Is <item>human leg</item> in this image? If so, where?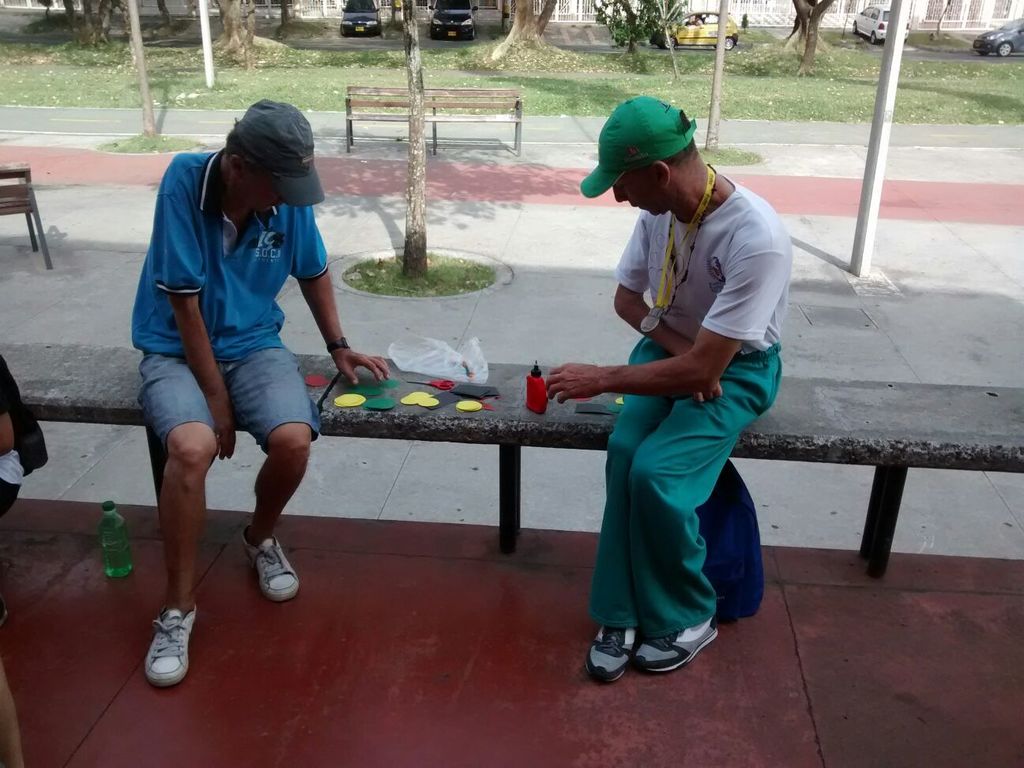
Yes, at Rect(231, 343, 318, 585).
